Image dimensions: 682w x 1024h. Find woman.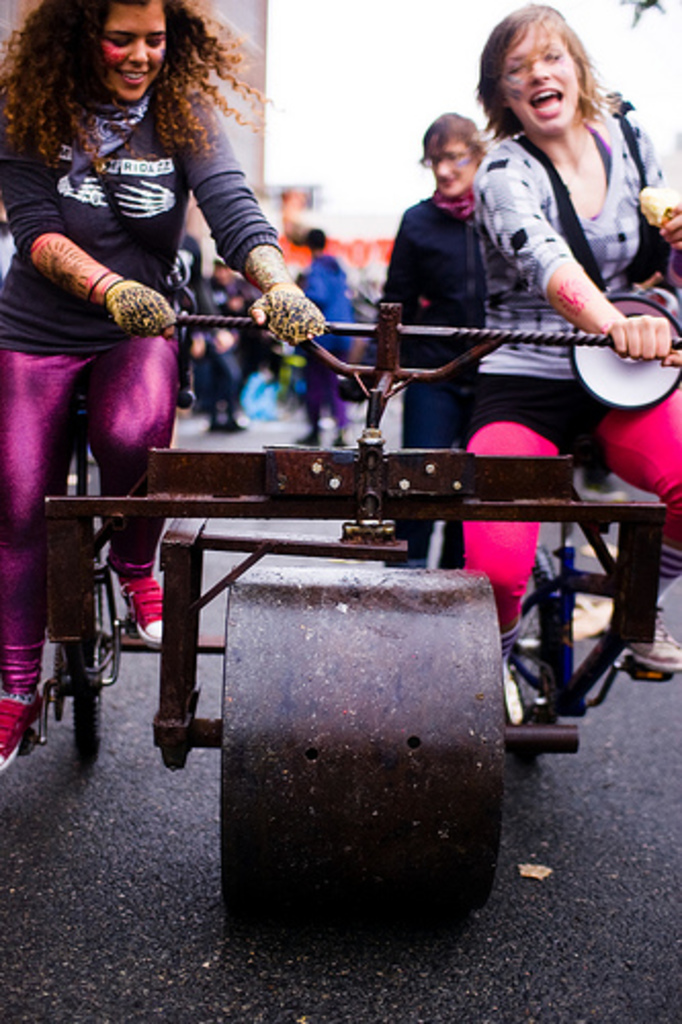
[left=0, top=0, right=332, bottom=768].
